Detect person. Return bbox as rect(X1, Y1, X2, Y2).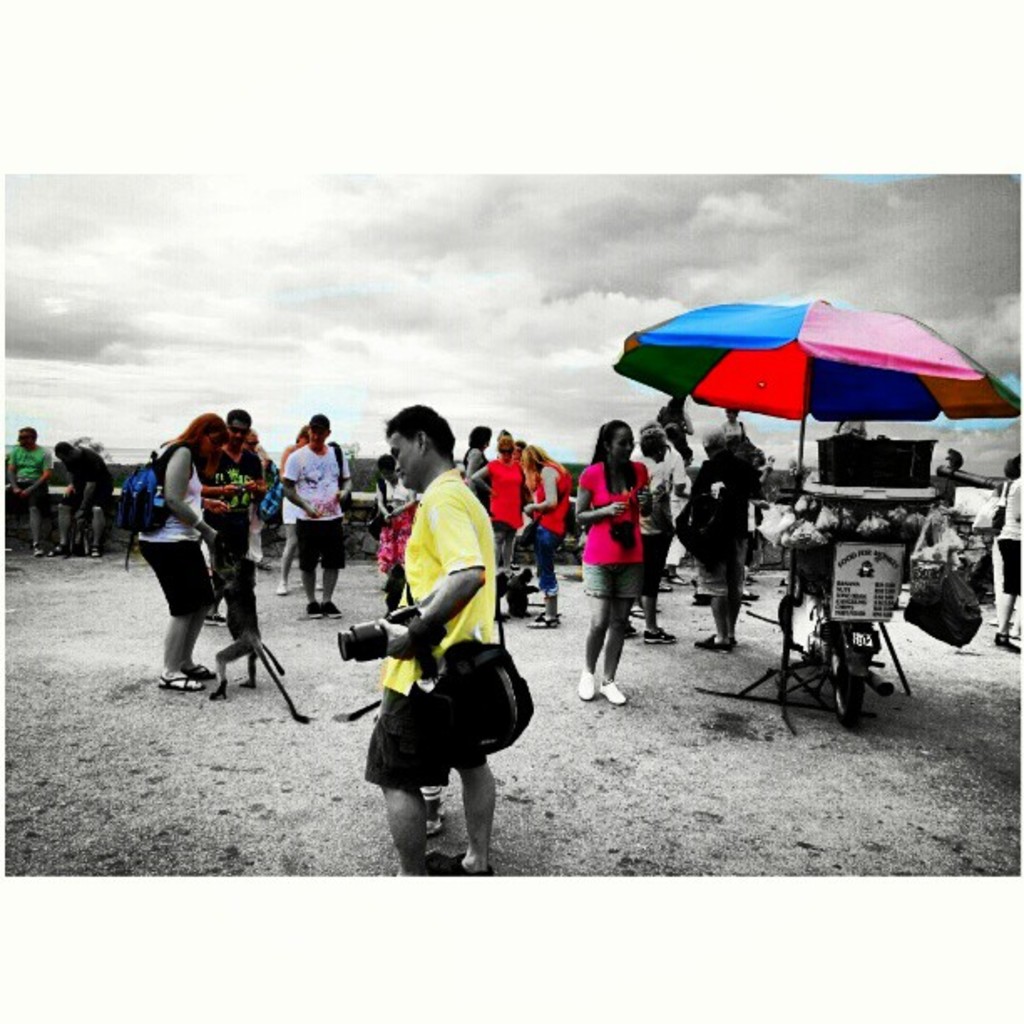
rect(470, 428, 576, 641).
